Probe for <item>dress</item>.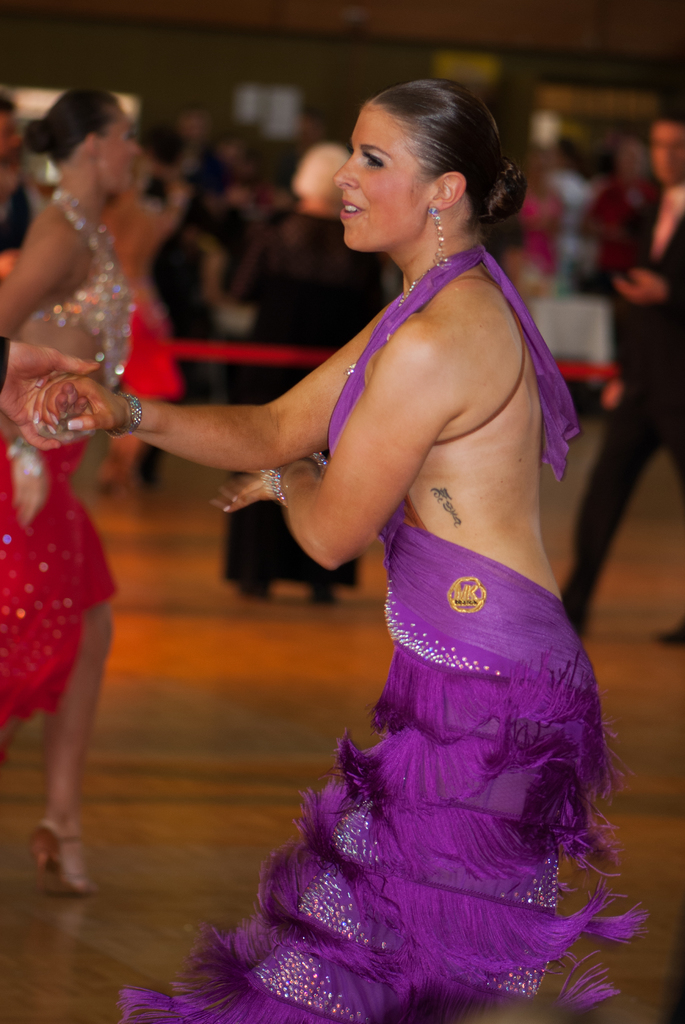
Probe result: 118,239,647,1023.
